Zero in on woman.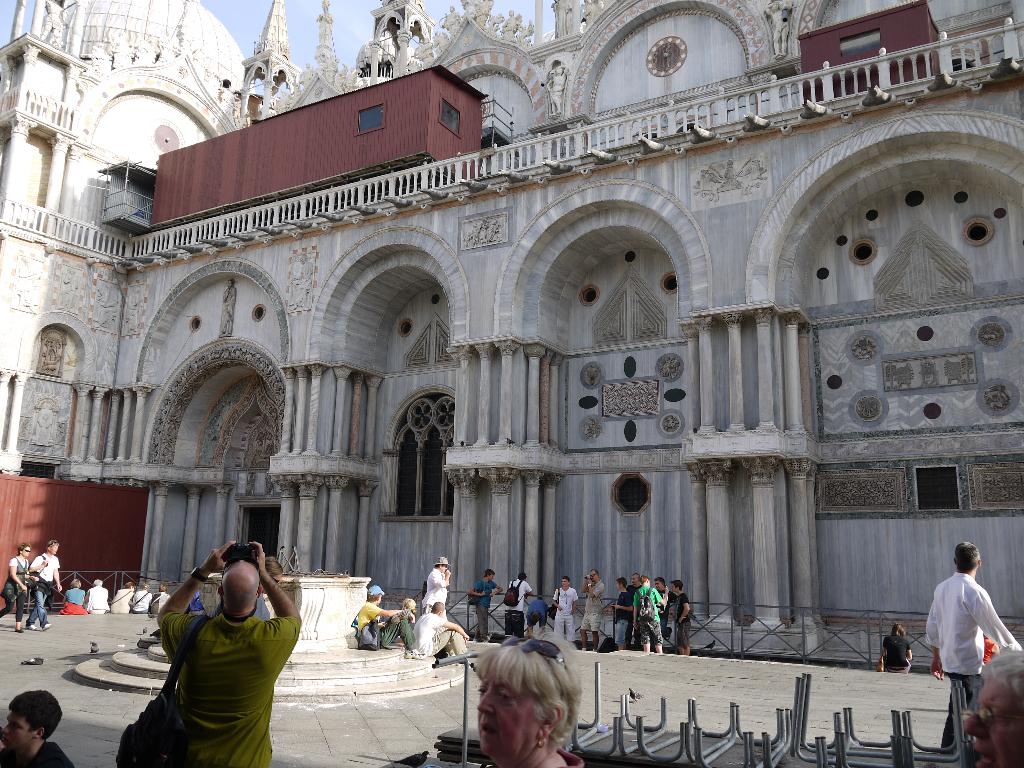
Zeroed in: crop(0, 542, 36, 635).
